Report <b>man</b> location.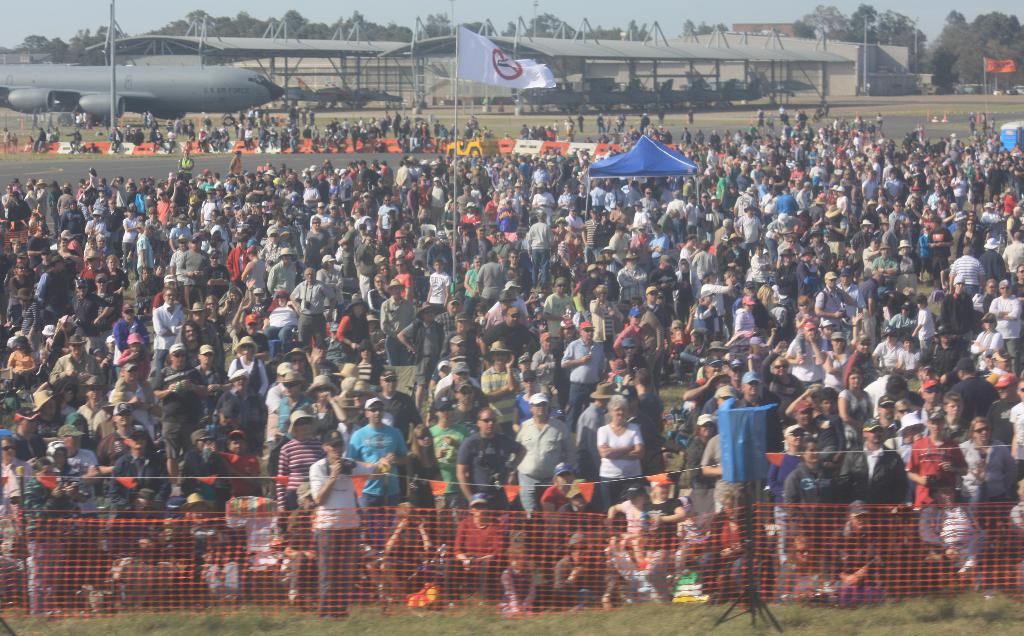
Report: {"x1": 152, "y1": 285, "x2": 184, "y2": 369}.
